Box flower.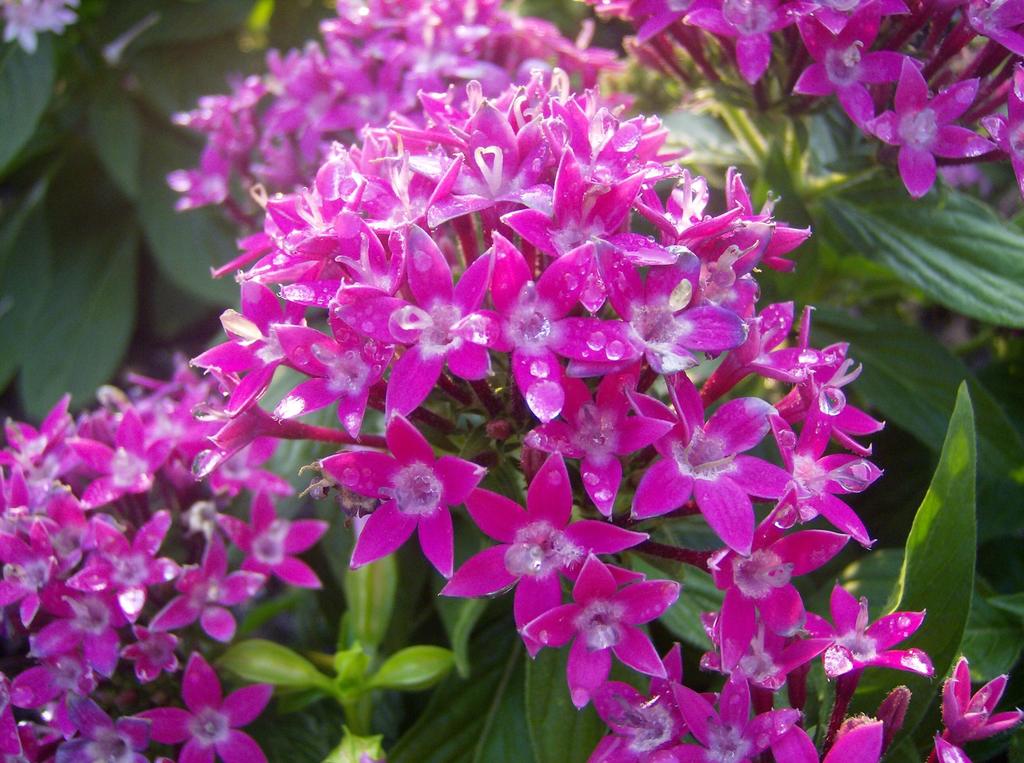
l=338, t=434, r=483, b=570.
